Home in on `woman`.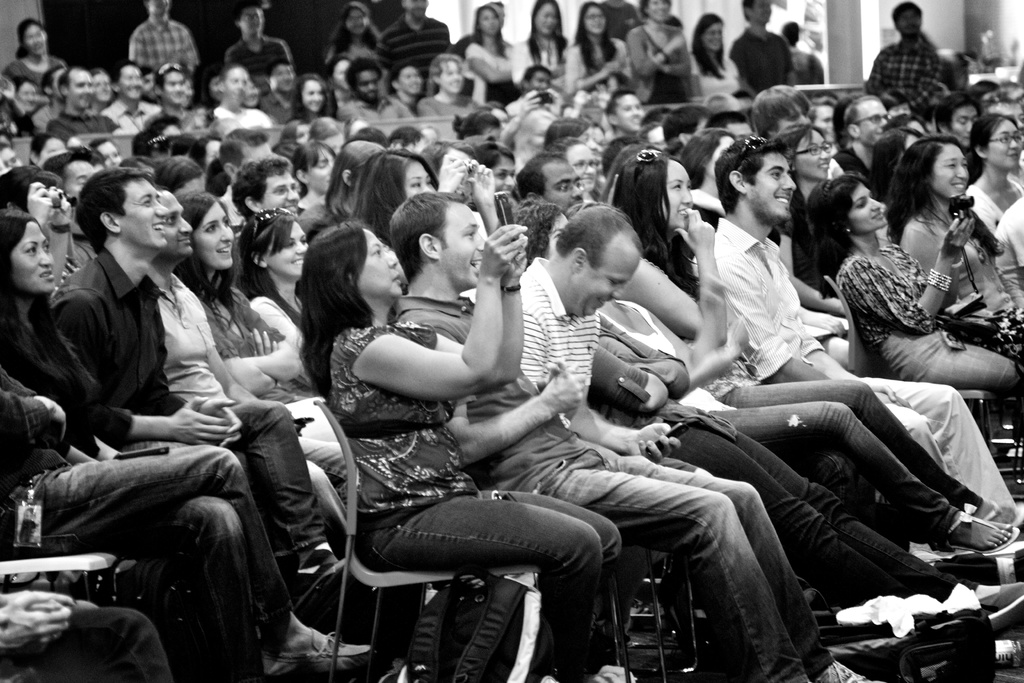
Homed in at box(624, 0, 696, 120).
